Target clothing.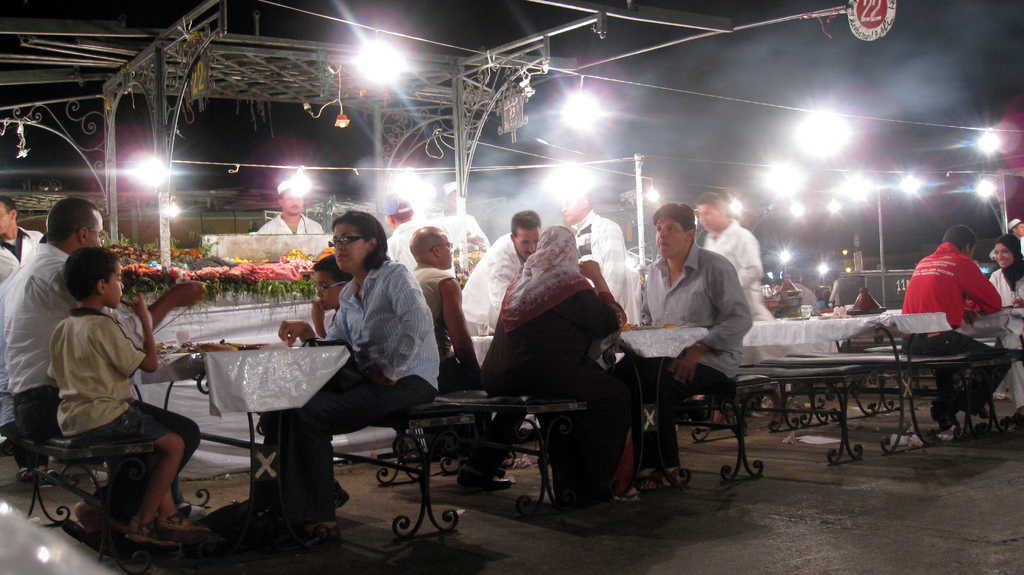
Target region: l=306, t=254, r=437, b=505.
